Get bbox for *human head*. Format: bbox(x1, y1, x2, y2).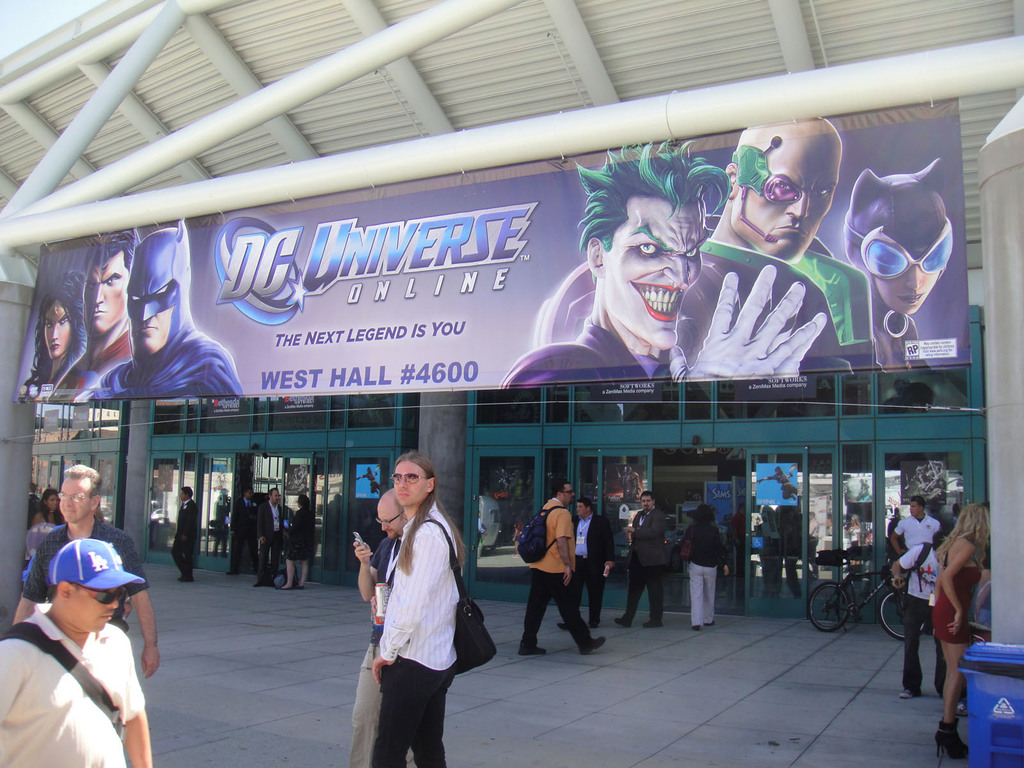
bbox(600, 170, 712, 323).
